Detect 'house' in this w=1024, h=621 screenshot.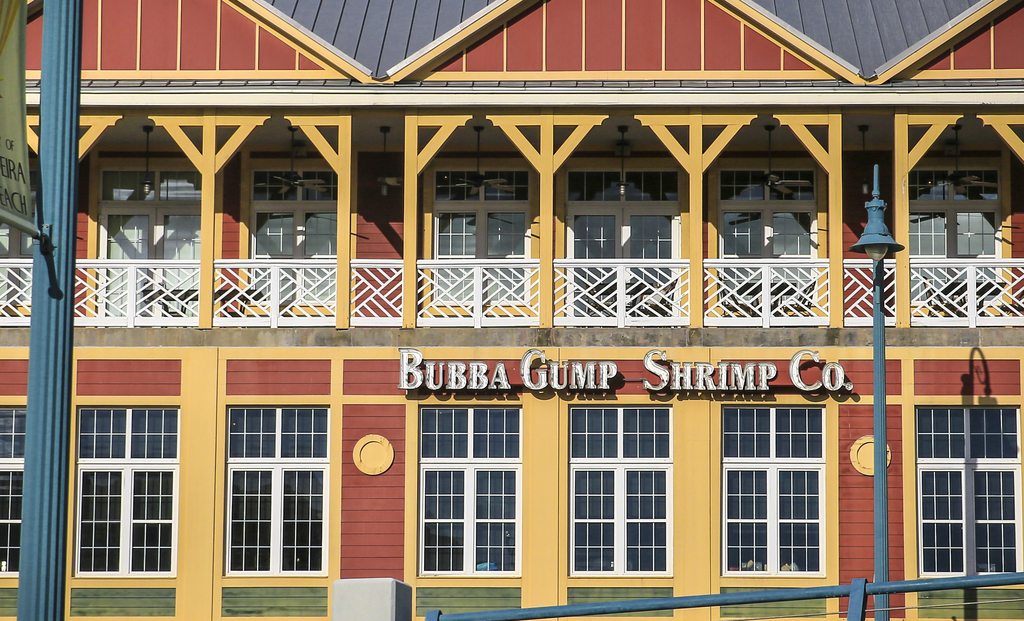
Detection: <region>0, 0, 1023, 620</region>.
